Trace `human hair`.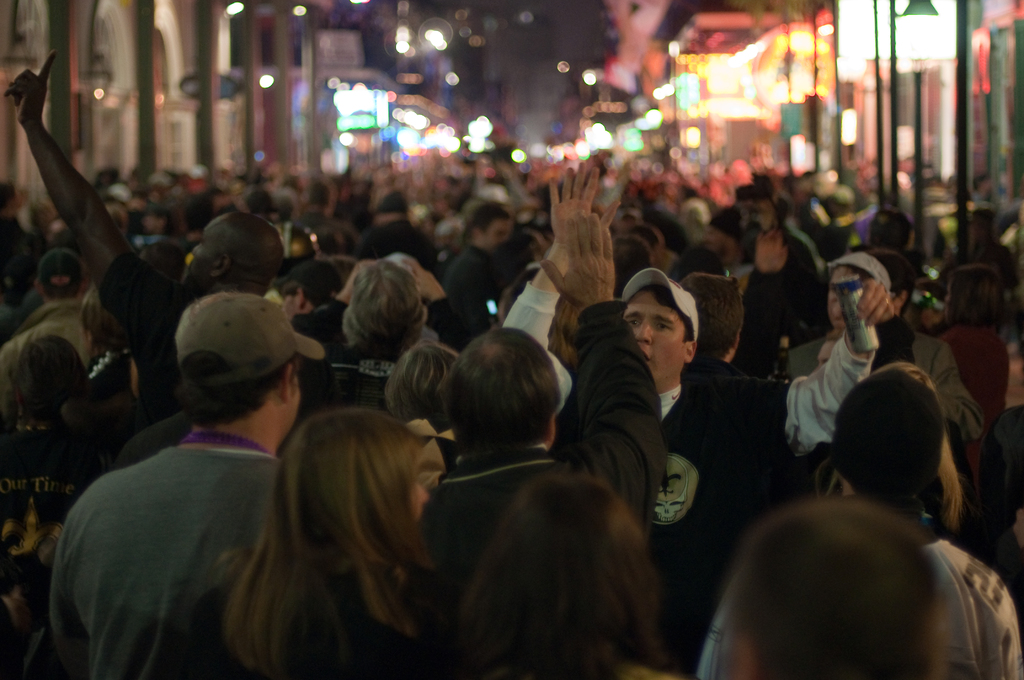
Traced to left=614, top=234, right=657, bottom=292.
